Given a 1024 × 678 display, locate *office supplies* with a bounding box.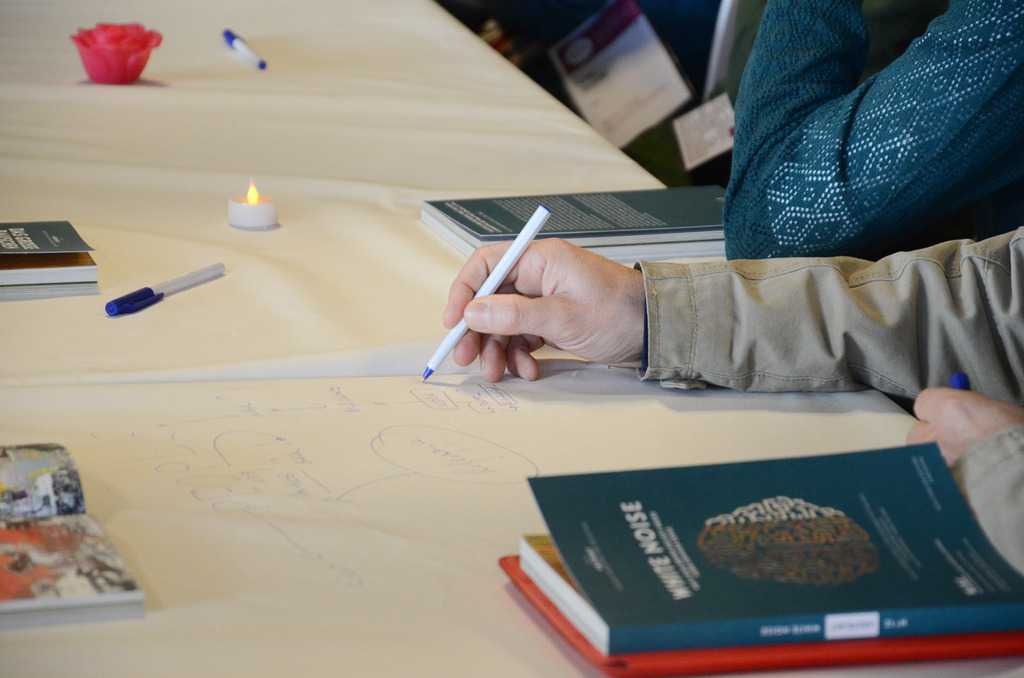
Located: bbox=(507, 440, 1023, 671).
